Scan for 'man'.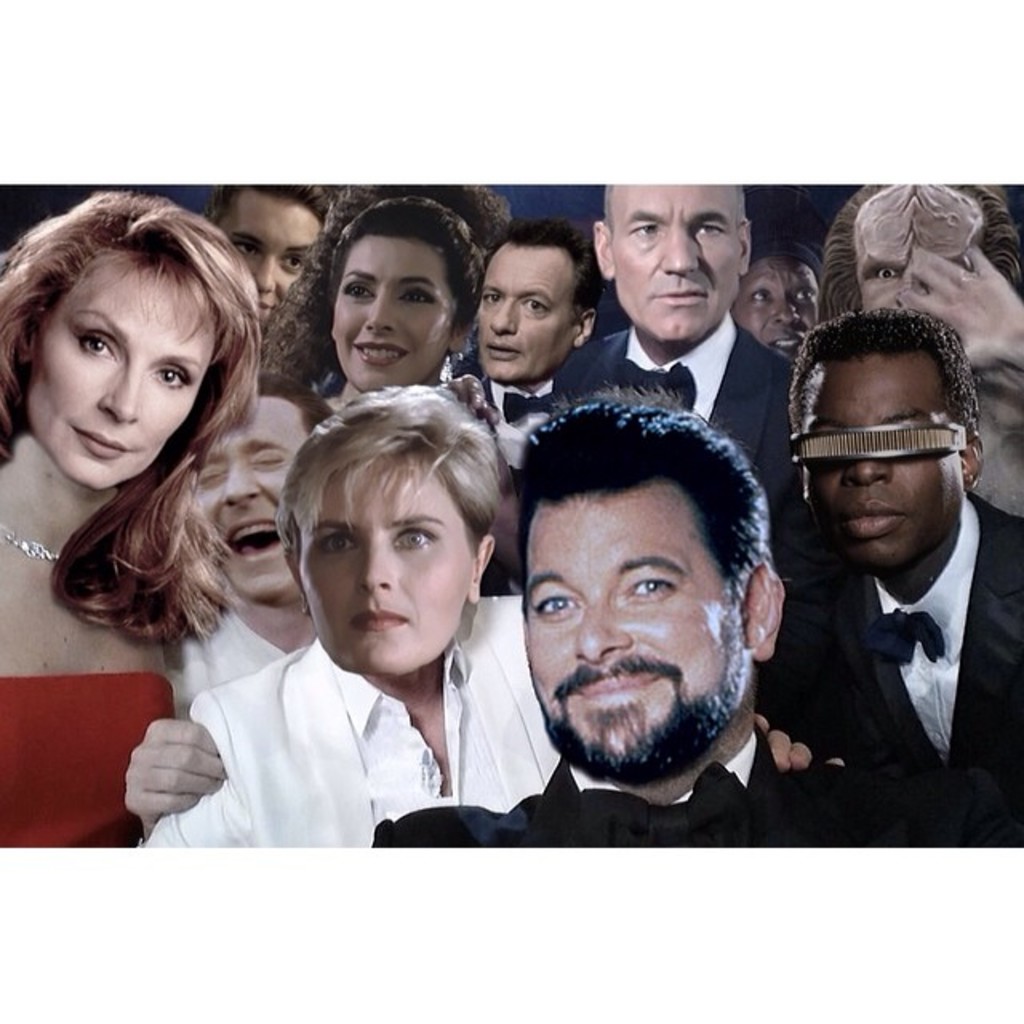
Scan result: 478:214:608:464.
